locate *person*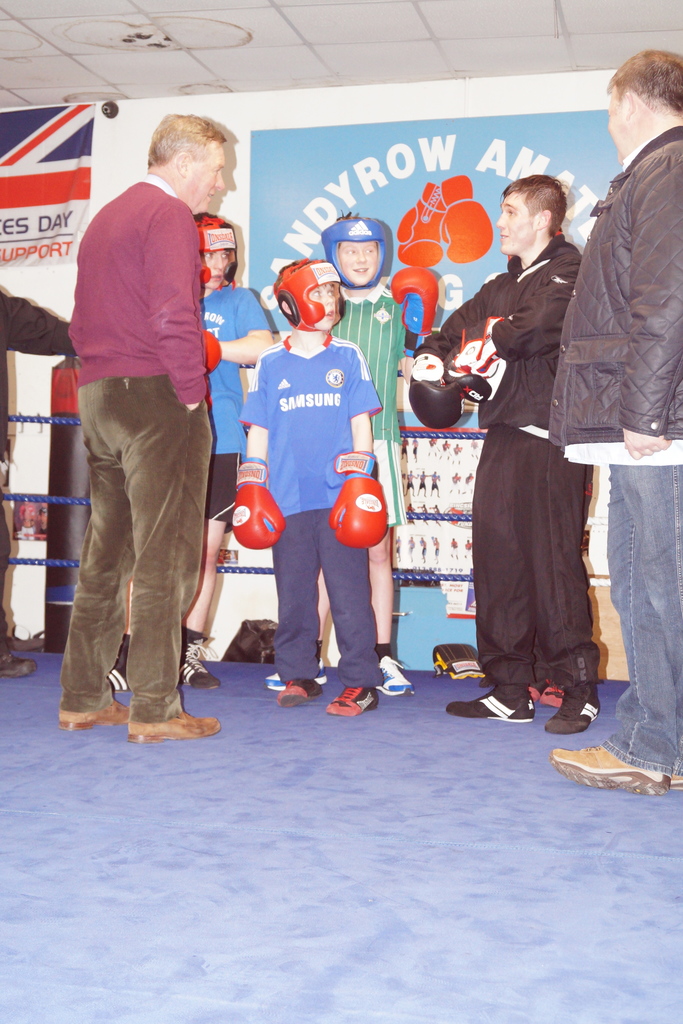
(64, 113, 227, 743)
